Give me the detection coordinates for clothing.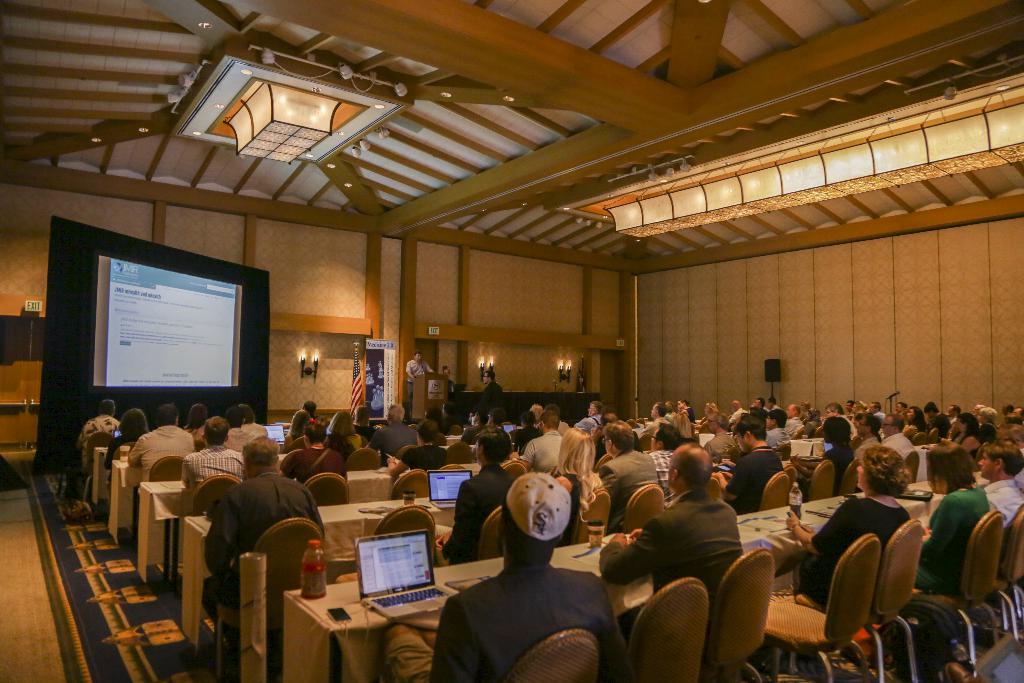
[184, 448, 225, 487].
